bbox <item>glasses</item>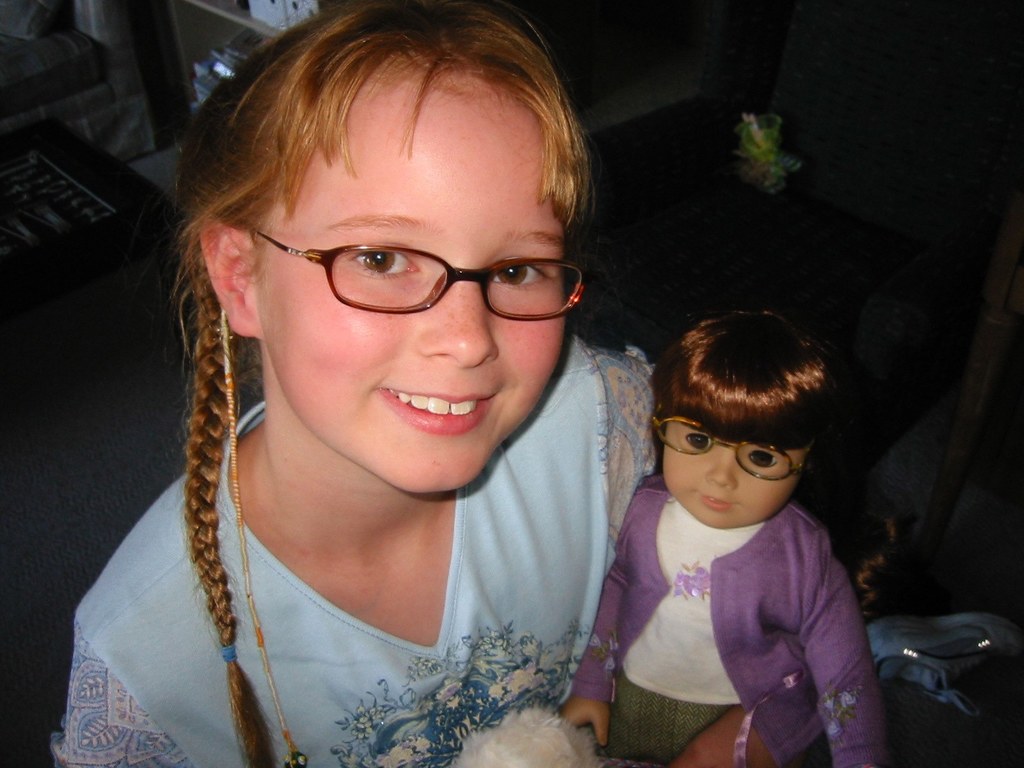
region(652, 413, 818, 484)
